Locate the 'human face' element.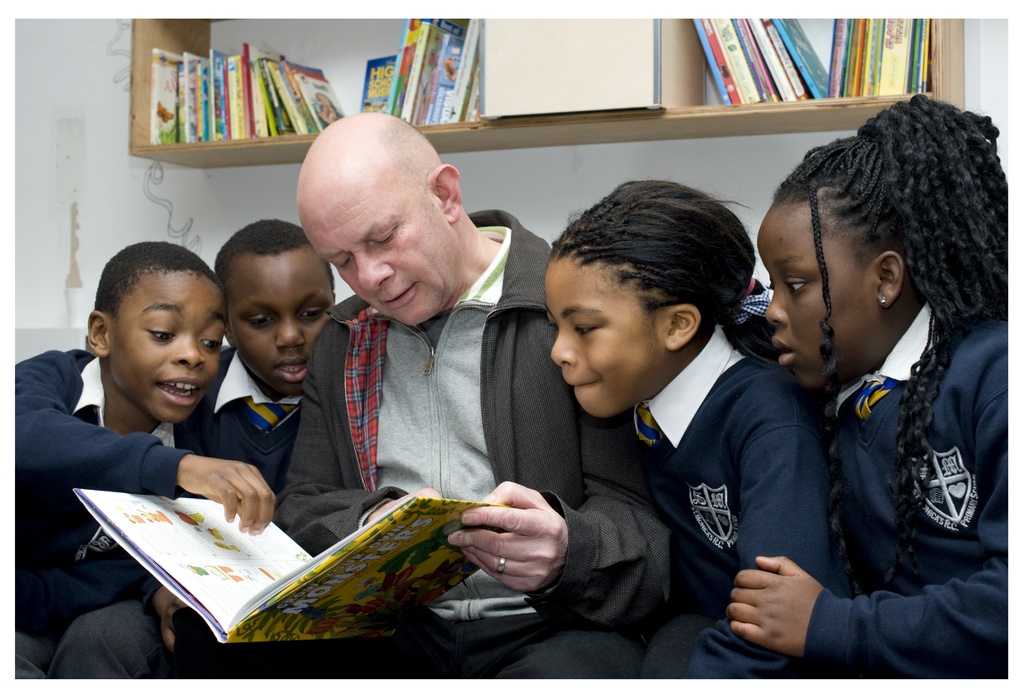
Element bbox: x1=226, y1=242, x2=333, y2=397.
